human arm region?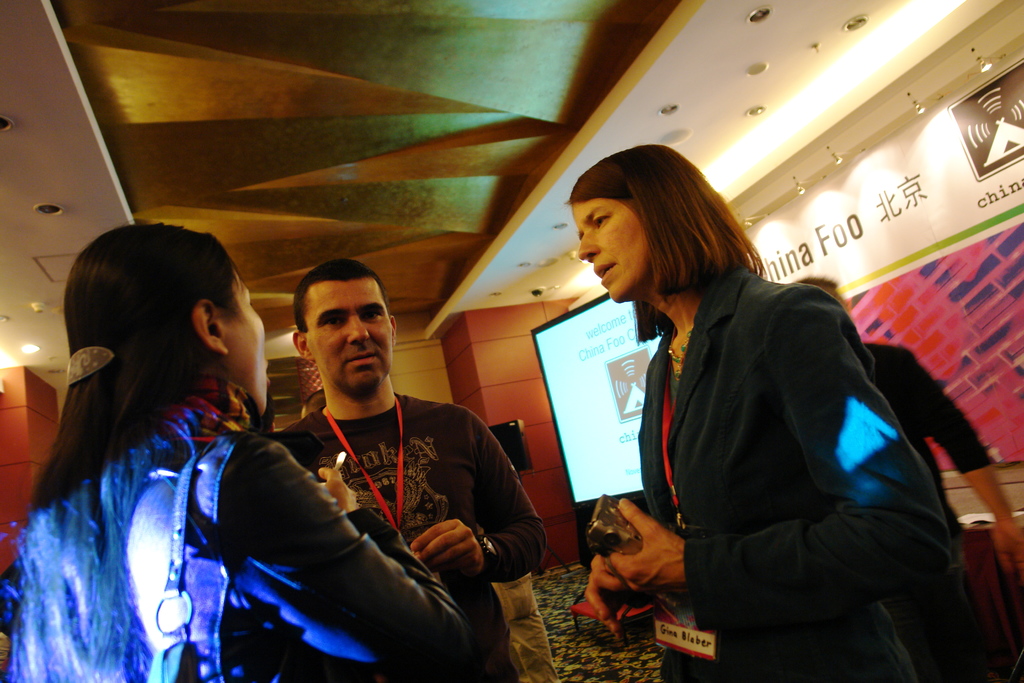
(260, 489, 509, 645)
